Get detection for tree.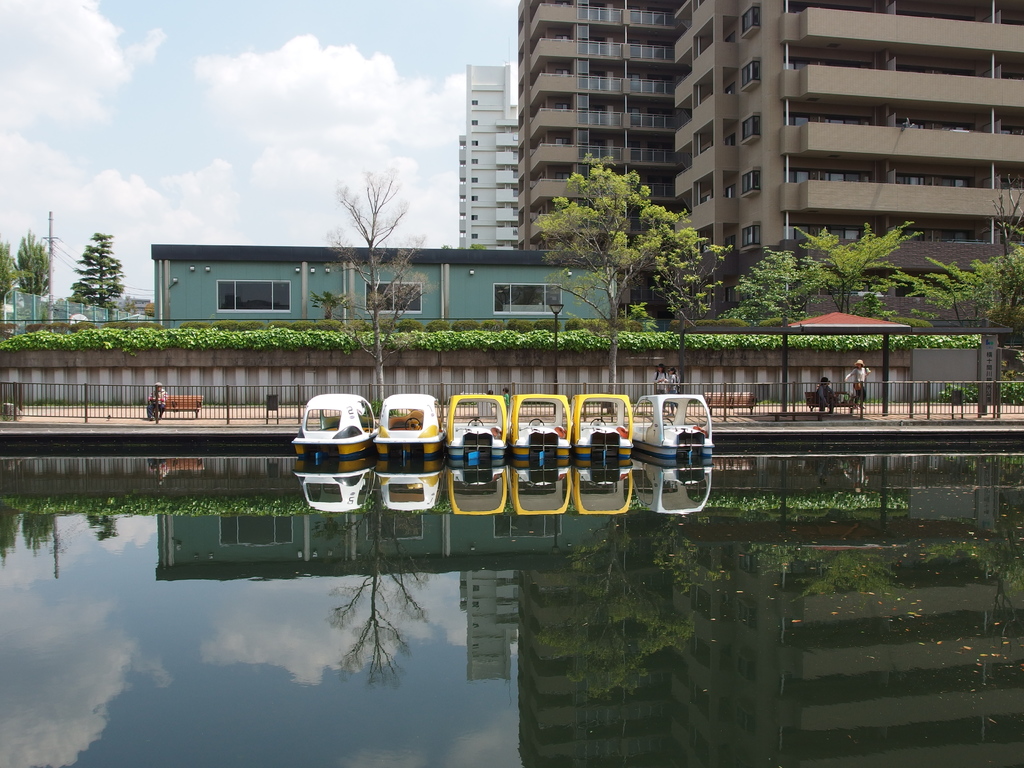
Detection: (left=527, top=152, right=740, bottom=403).
